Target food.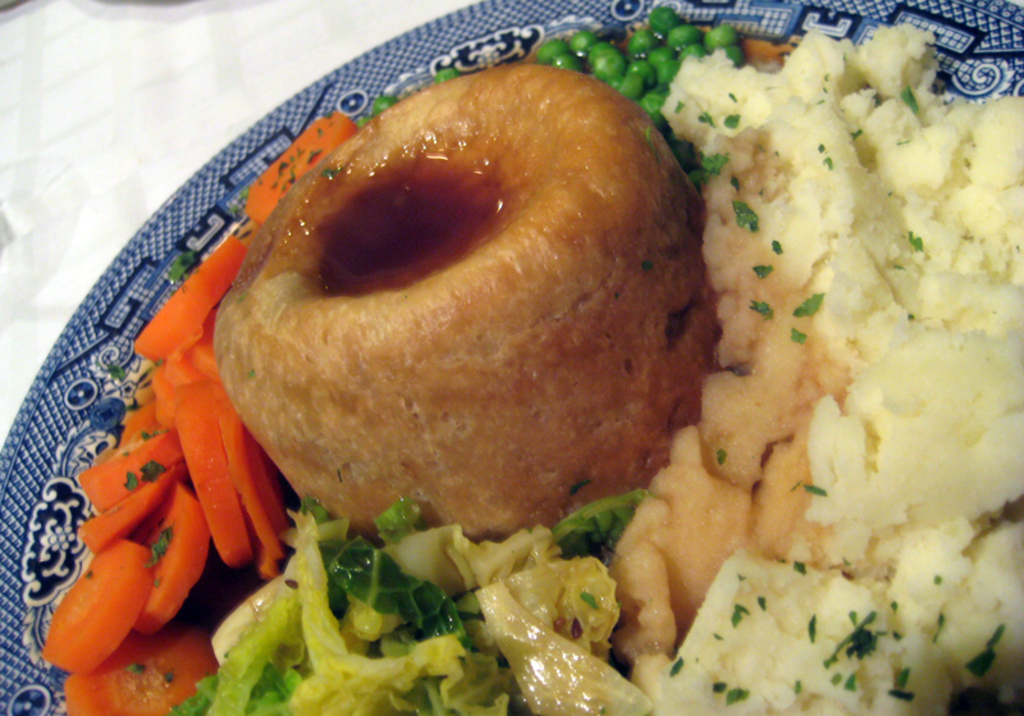
Target region: [531,3,1023,715].
